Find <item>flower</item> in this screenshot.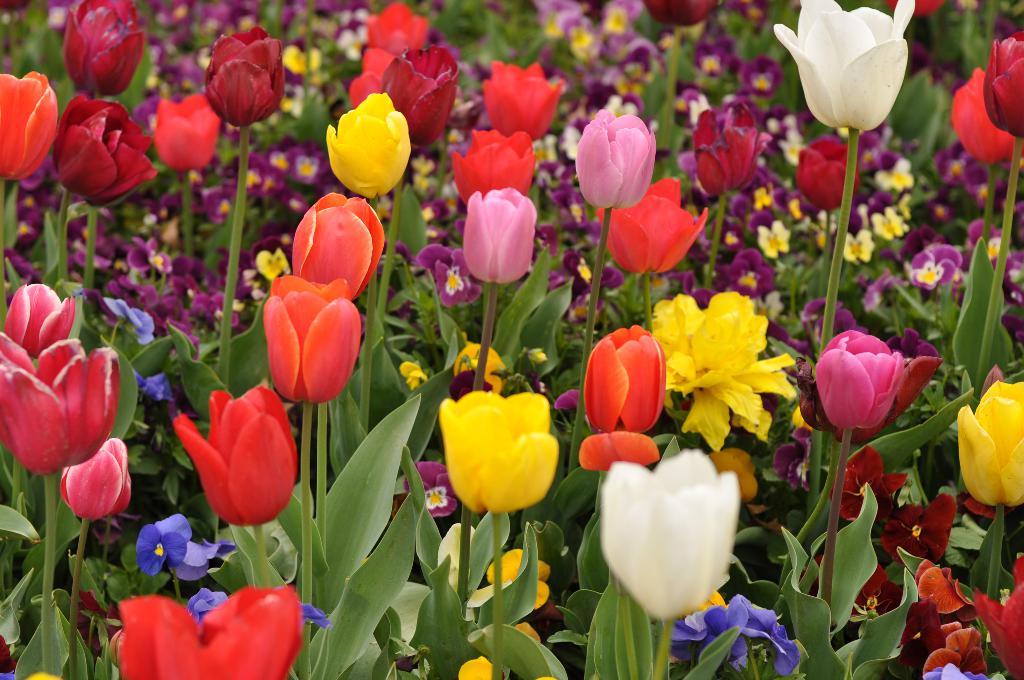
The bounding box for <item>flower</item> is region(510, 618, 545, 647).
